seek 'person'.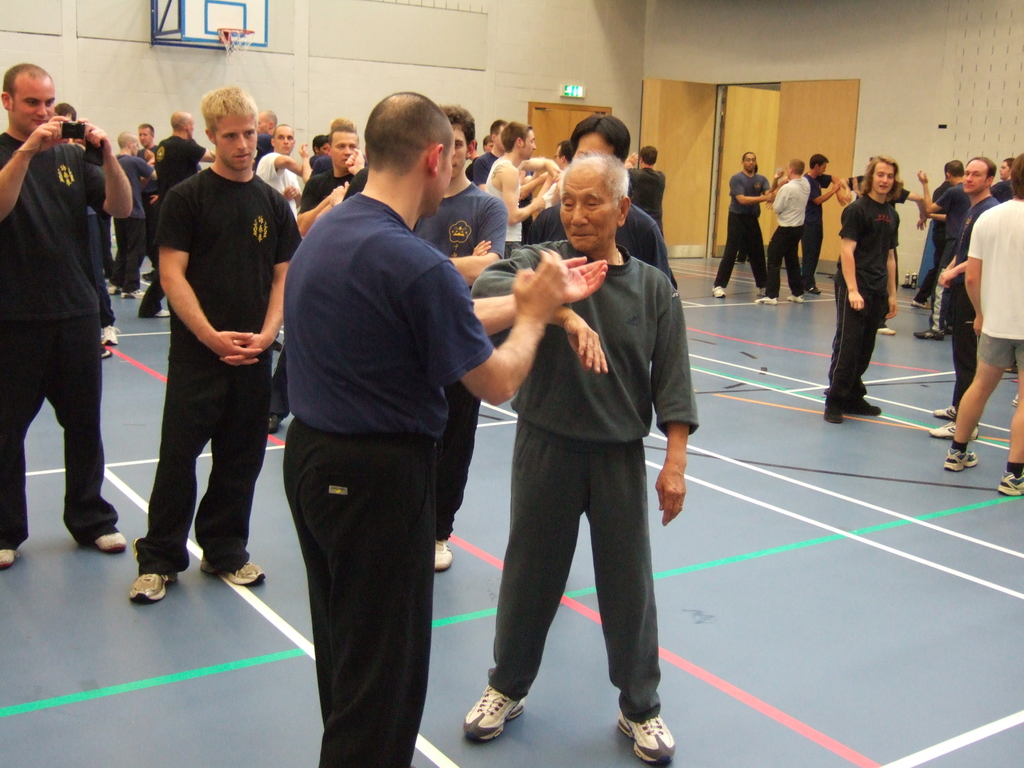
[531,140,577,220].
